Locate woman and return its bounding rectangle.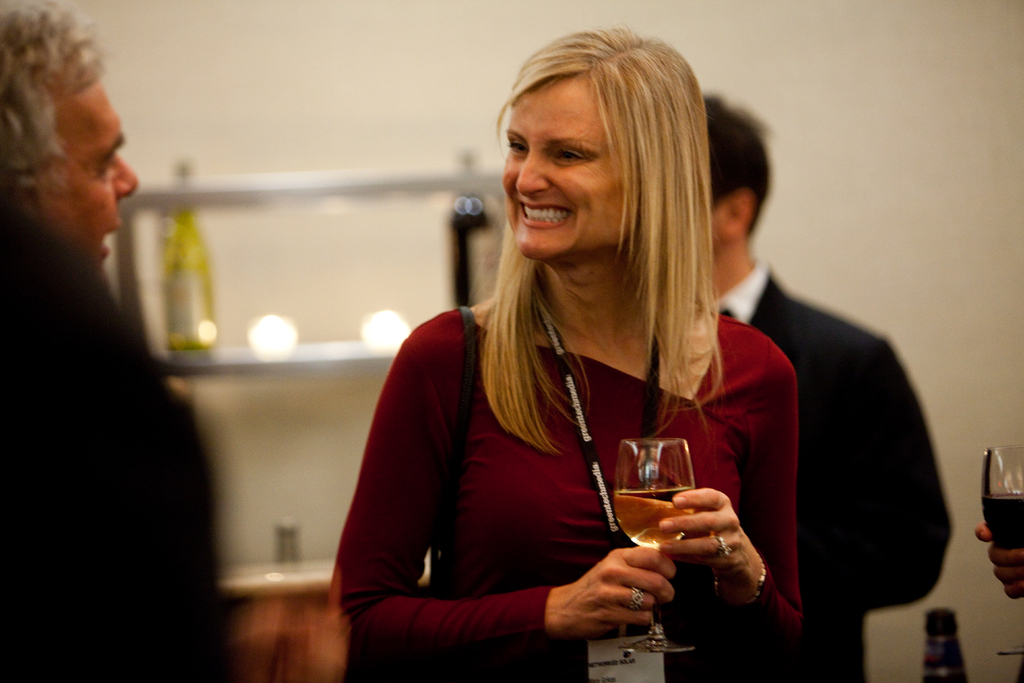
[337,61,828,666].
